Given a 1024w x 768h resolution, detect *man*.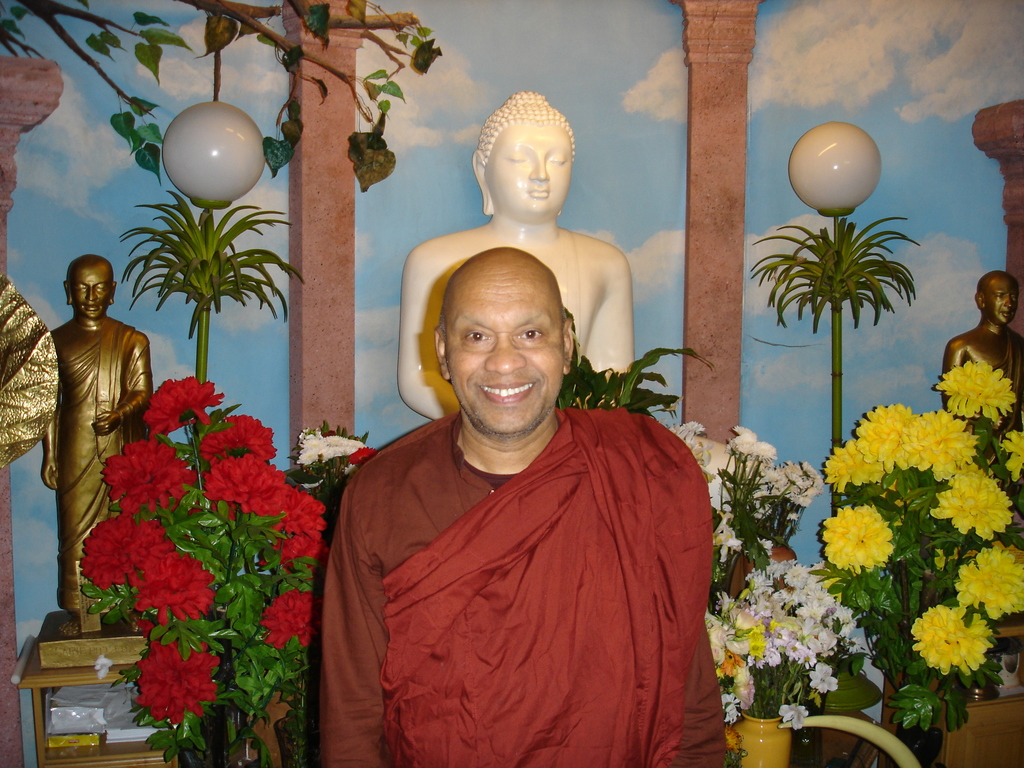
{"x1": 305, "y1": 188, "x2": 735, "y2": 748}.
